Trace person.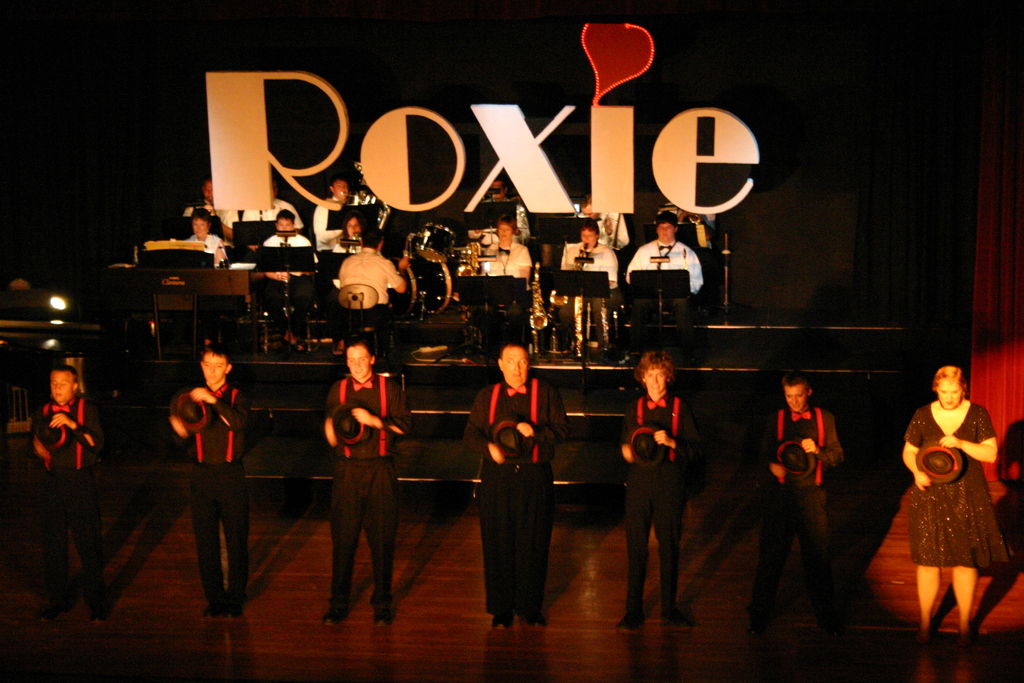
Traced to [579,205,632,250].
